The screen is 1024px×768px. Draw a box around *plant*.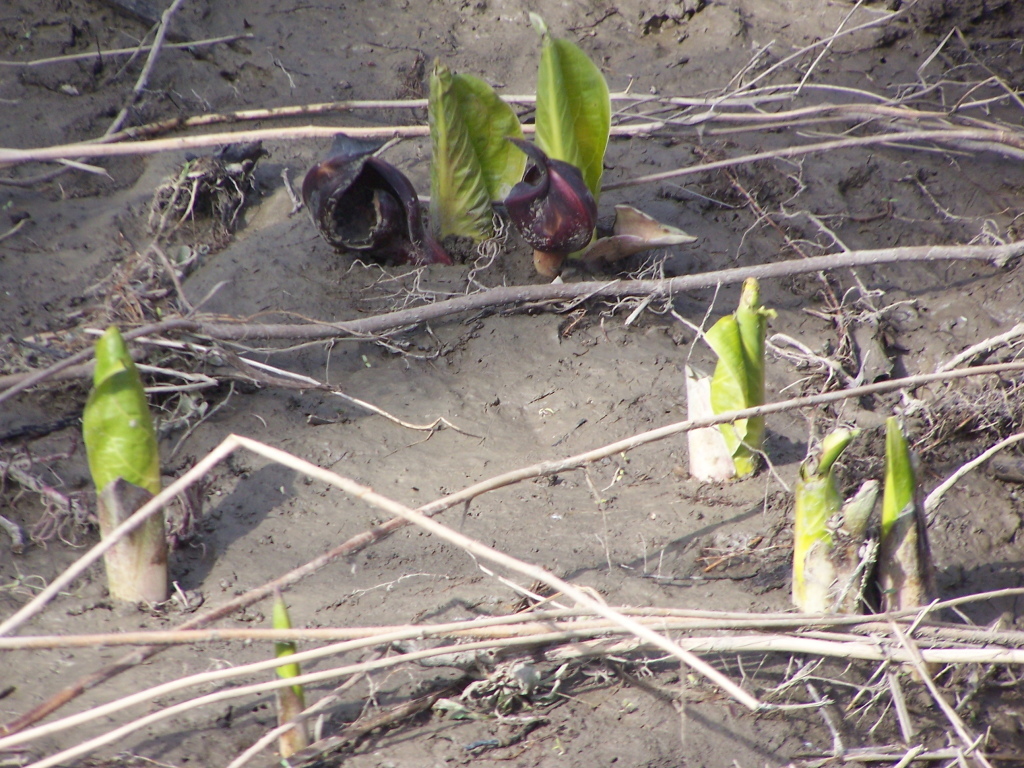
878,407,951,629.
